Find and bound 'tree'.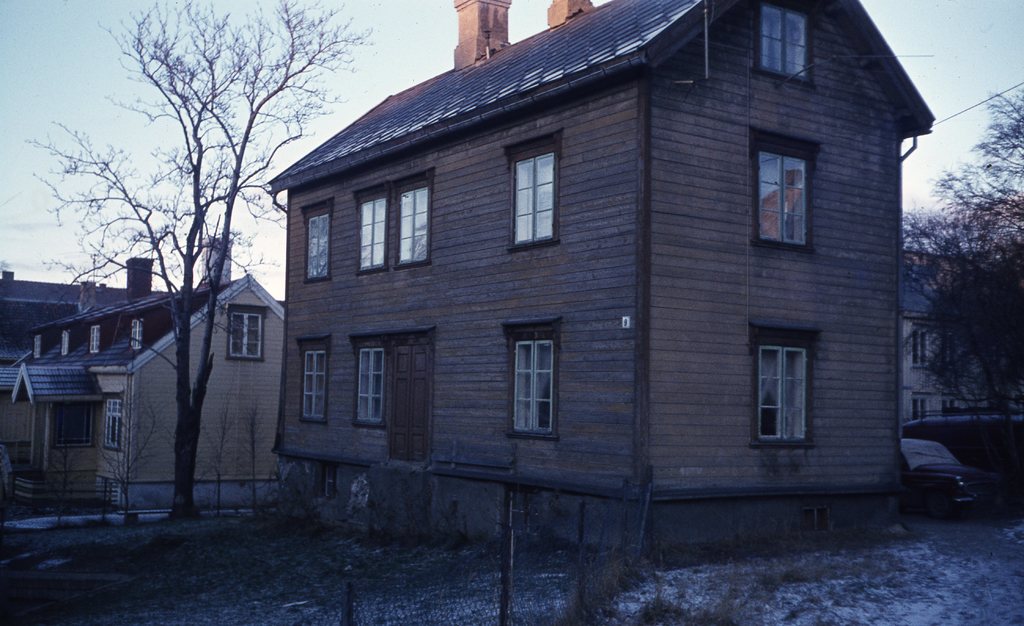
Bound: crop(94, 378, 178, 523).
